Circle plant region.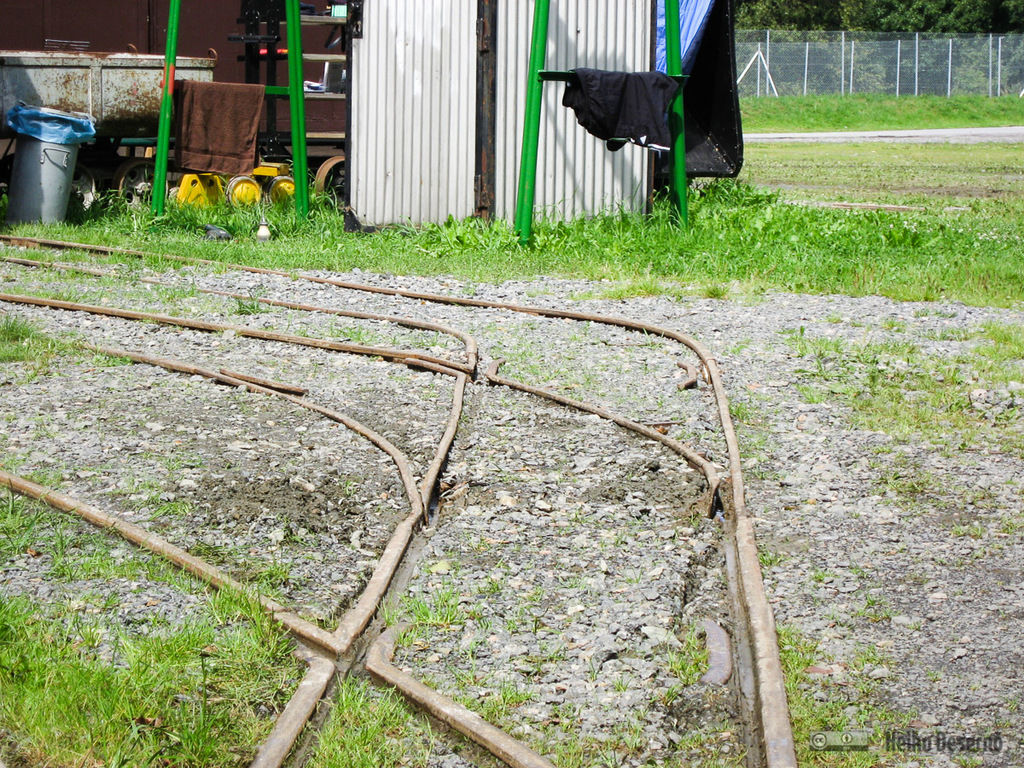
Region: box=[956, 521, 984, 535].
